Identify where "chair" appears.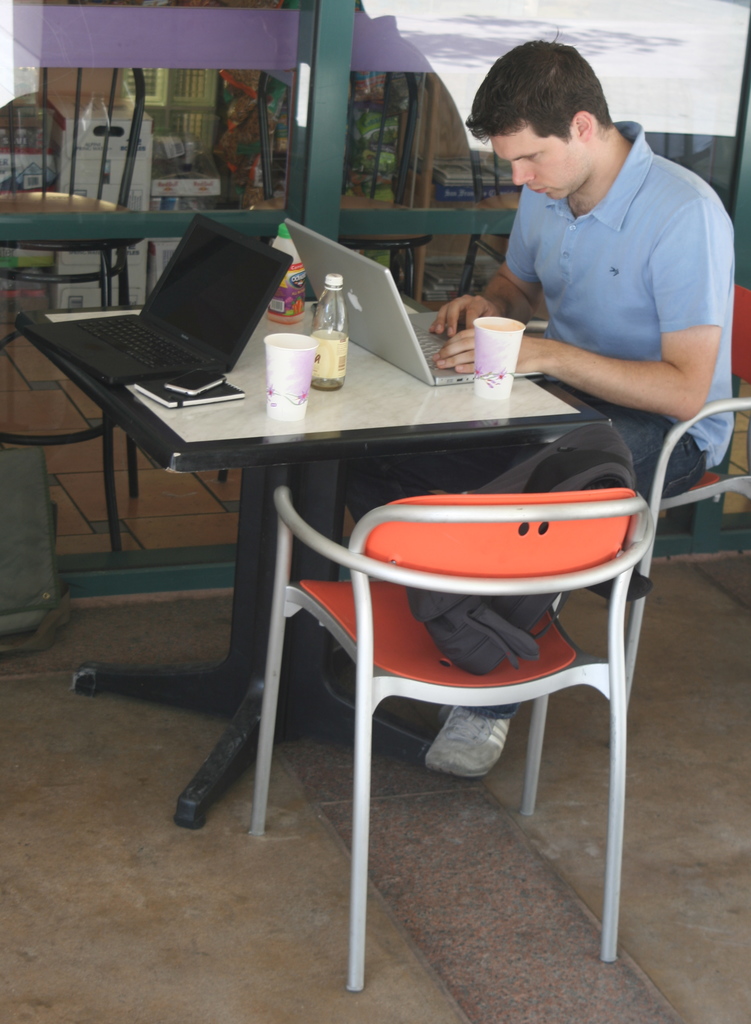
Appears at [x1=627, y1=83, x2=713, y2=183].
